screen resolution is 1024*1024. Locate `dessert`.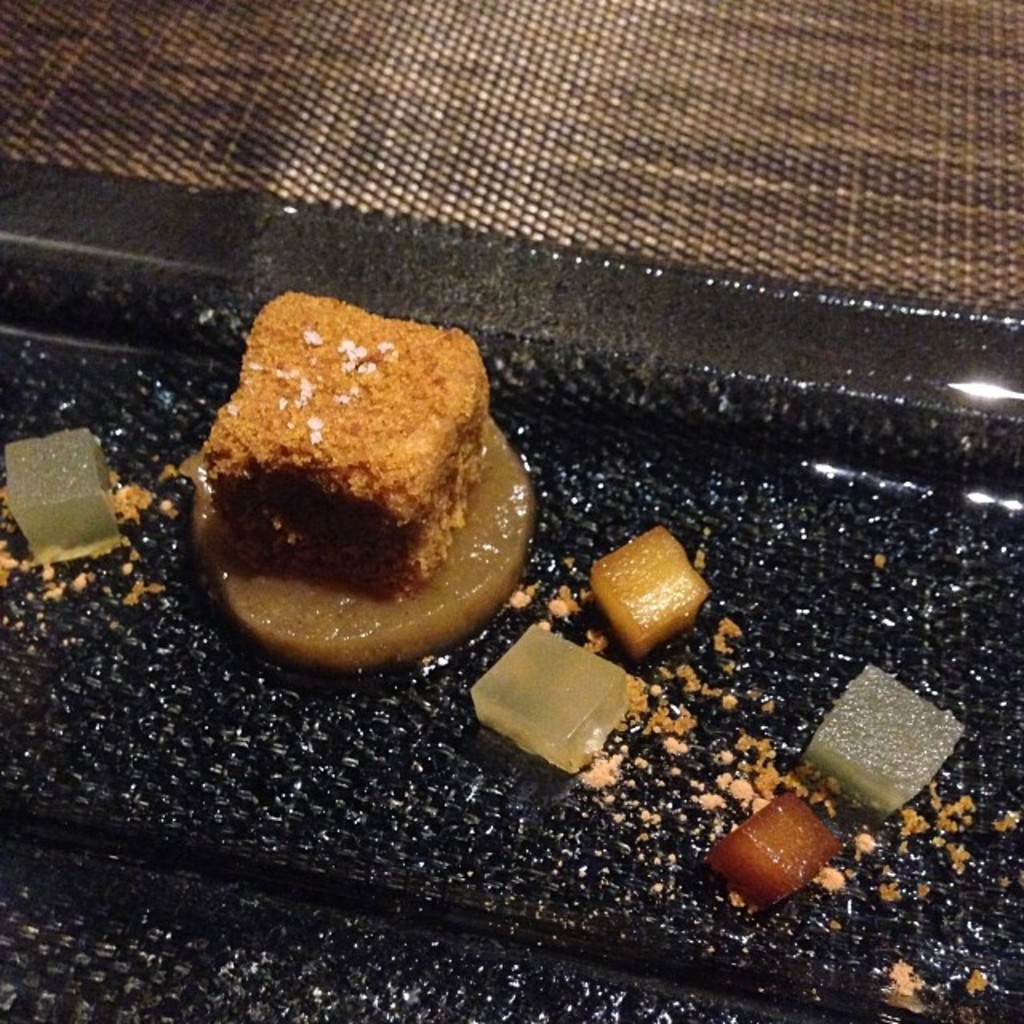
<box>722,792,829,901</box>.
